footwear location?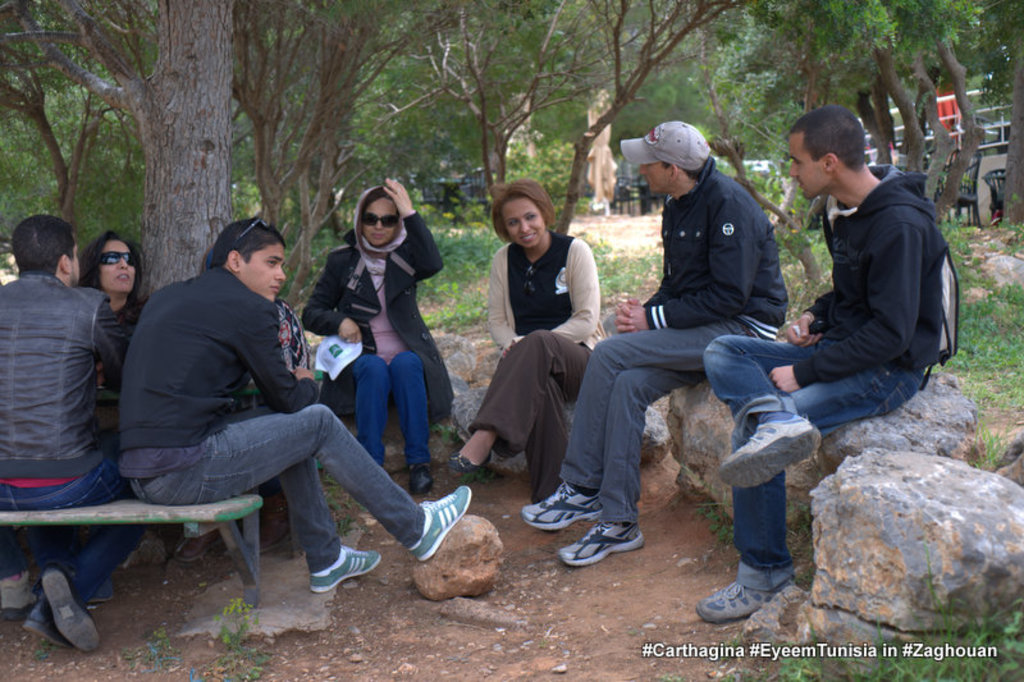
311, 539, 383, 596
